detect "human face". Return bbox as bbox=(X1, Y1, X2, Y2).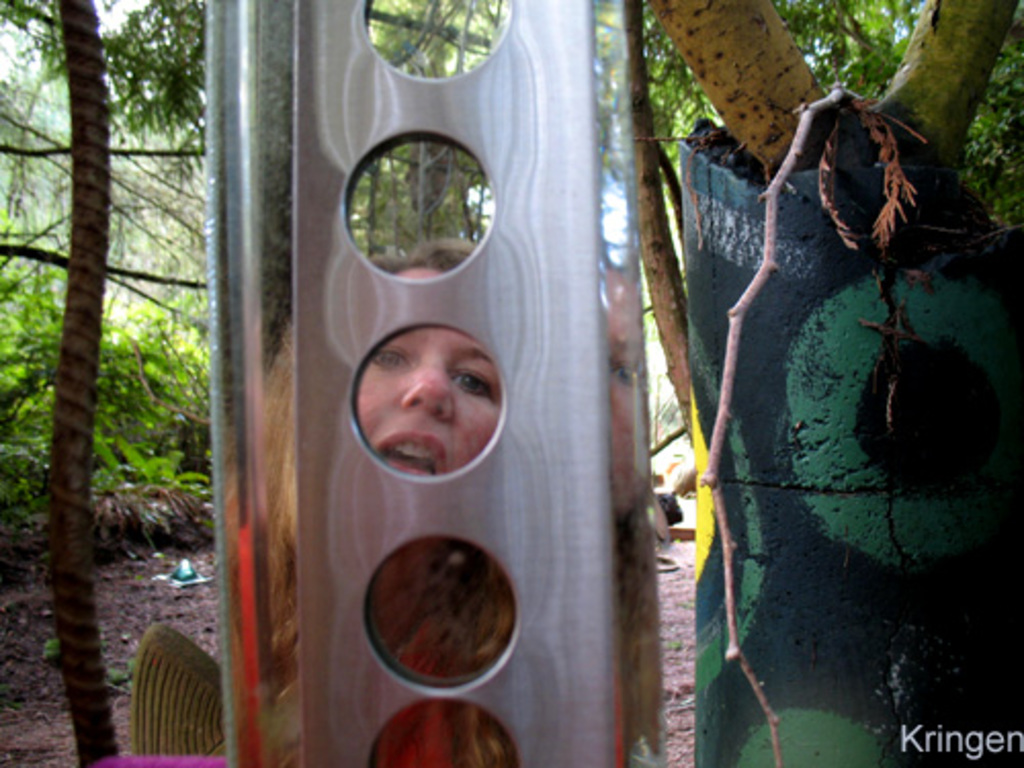
bbox=(352, 264, 506, 483).
